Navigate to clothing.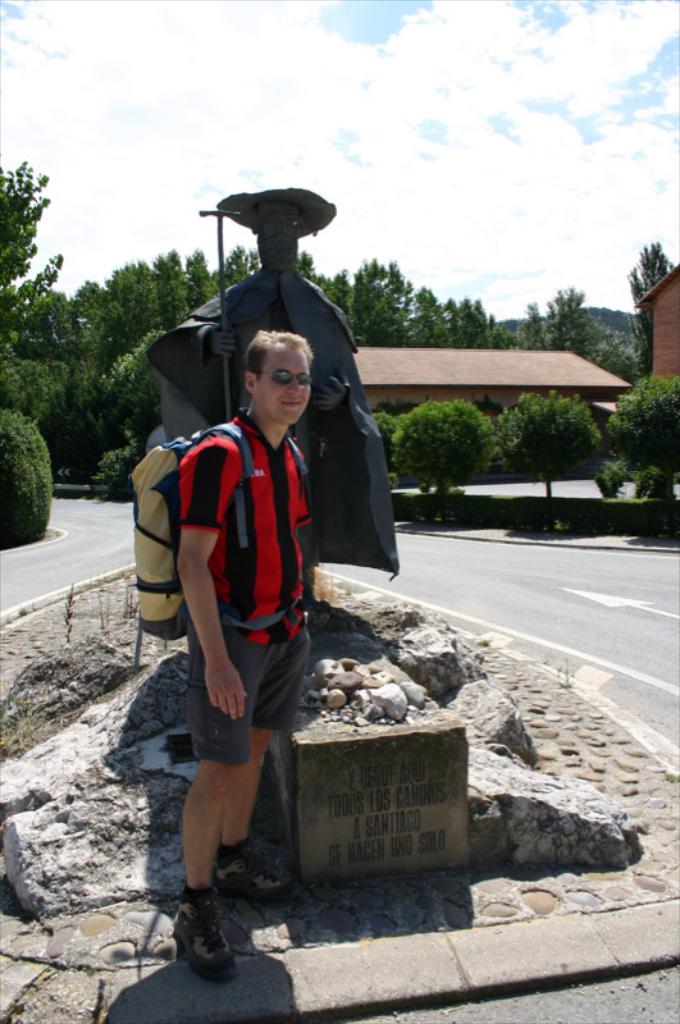
Navigation target: (158,384,319,801).
